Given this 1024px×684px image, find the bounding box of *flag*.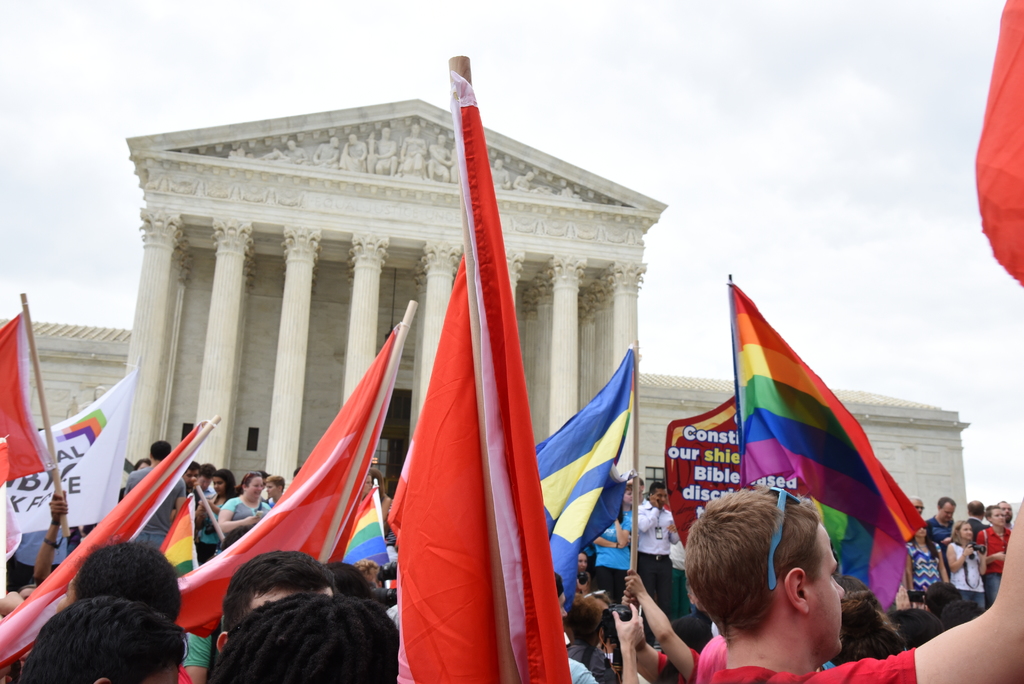
bbox=[0, 427, 204, 664].
